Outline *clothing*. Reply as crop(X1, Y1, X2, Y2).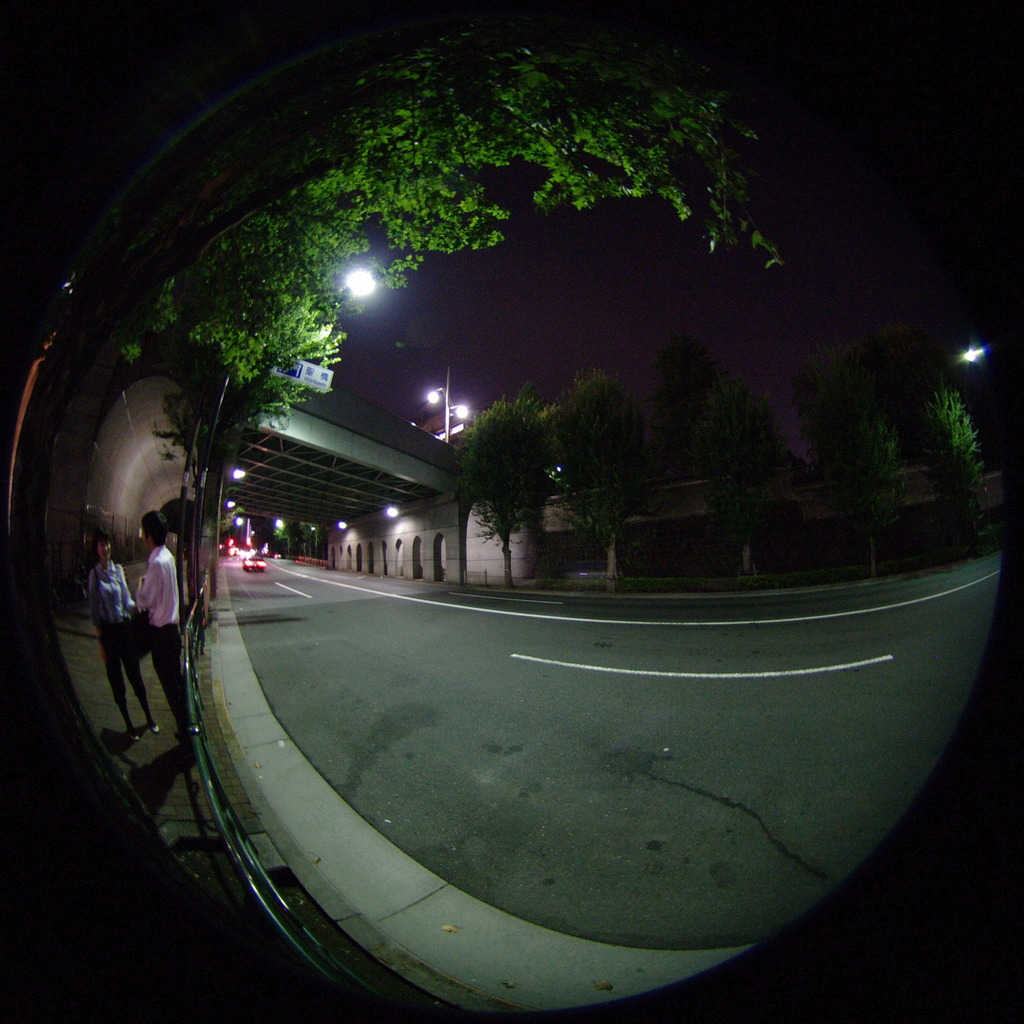
crop(83, 560, 137, 719).
